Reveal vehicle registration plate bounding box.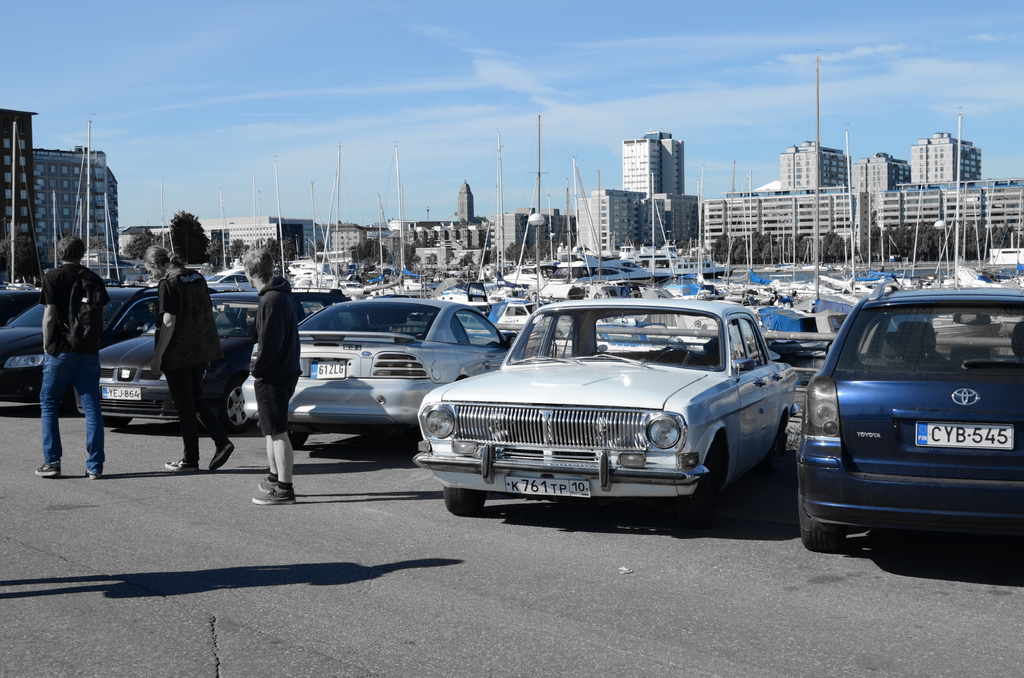
Revealed: [309, 359, 346, 378].
